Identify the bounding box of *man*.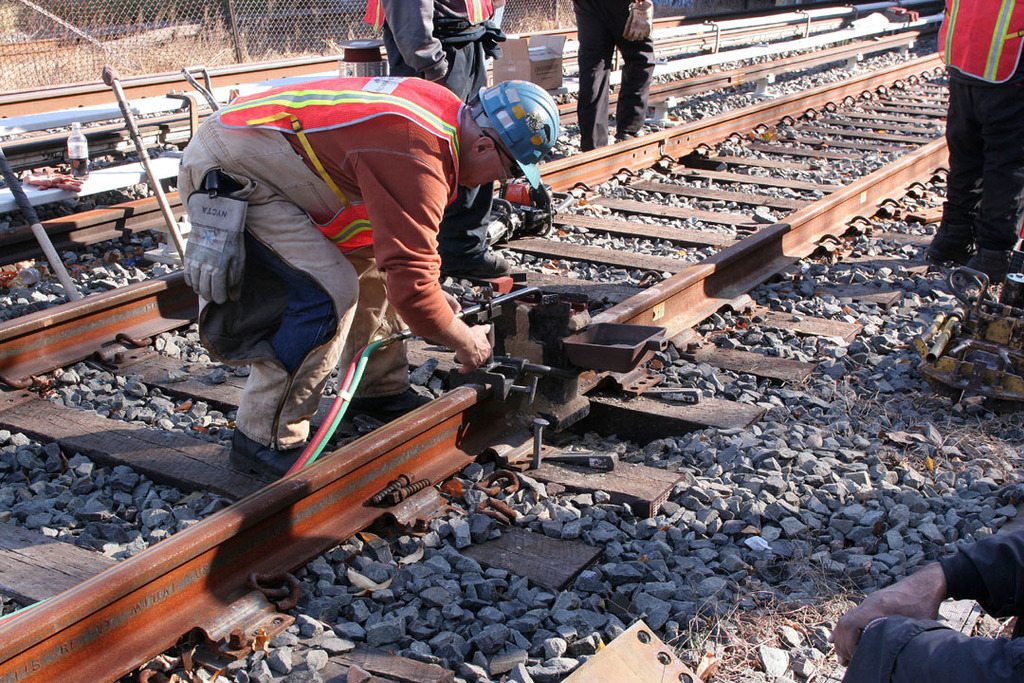
select_region(569, 0, 657, 150).
